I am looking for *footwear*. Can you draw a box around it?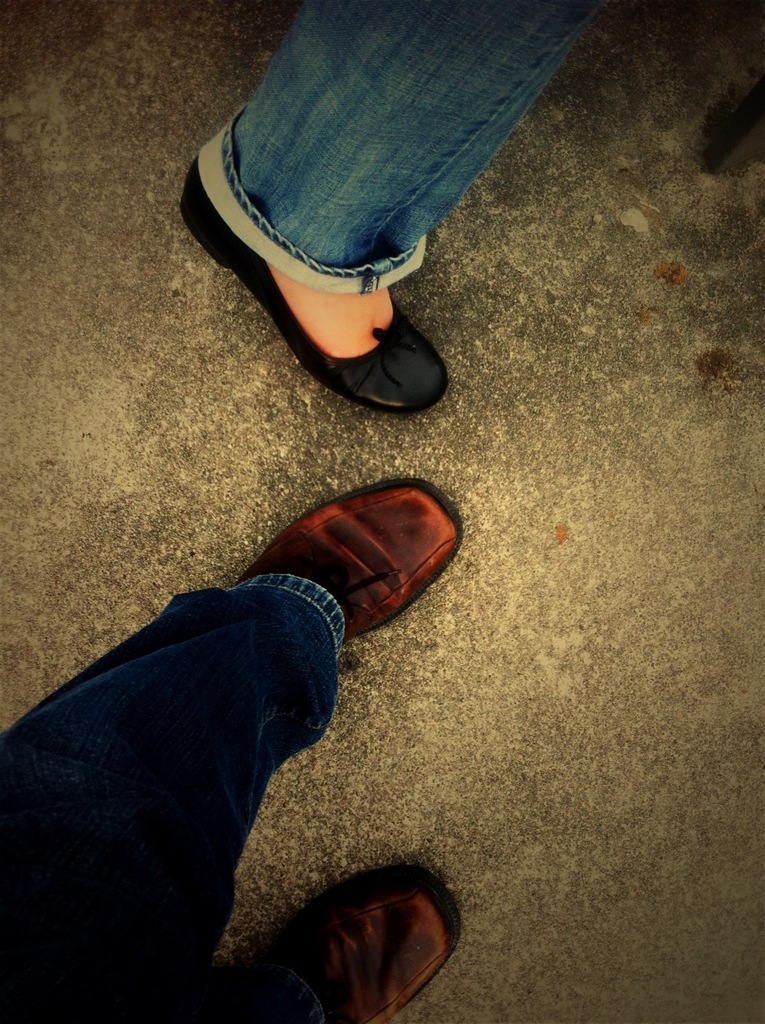
Sure, the bounding box is {"left": 211, "top": 860, "right": 460, "bottom": 1023}.
